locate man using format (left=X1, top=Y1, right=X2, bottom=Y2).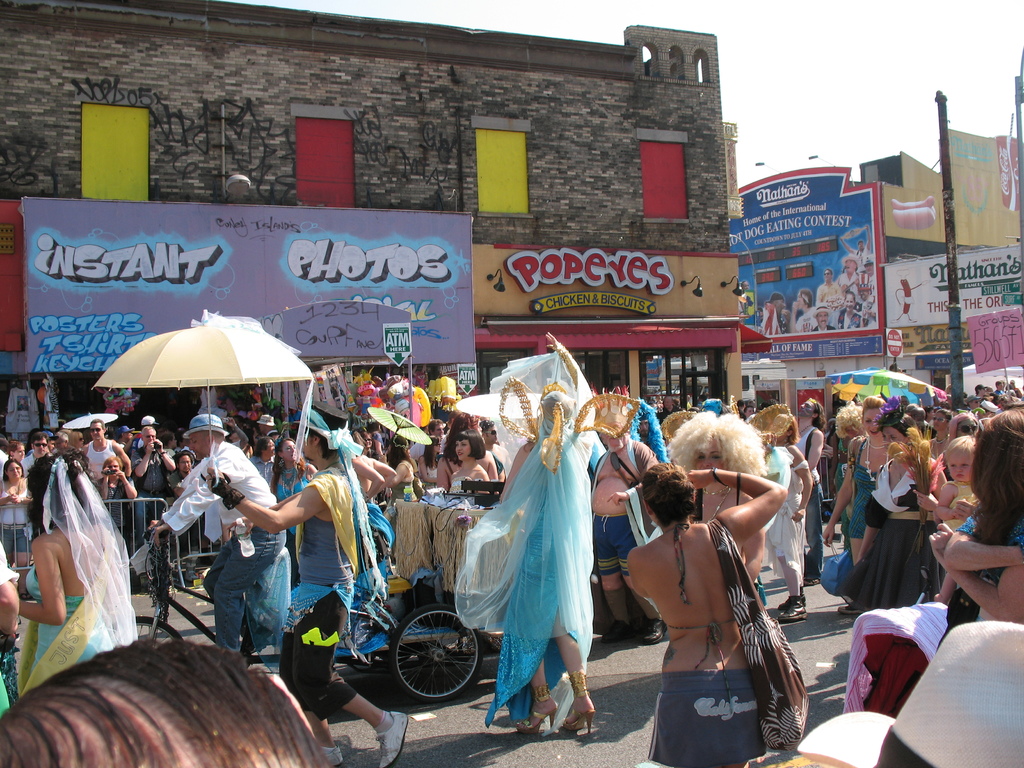
(left=746, top=405, right=758, bottom=420).
